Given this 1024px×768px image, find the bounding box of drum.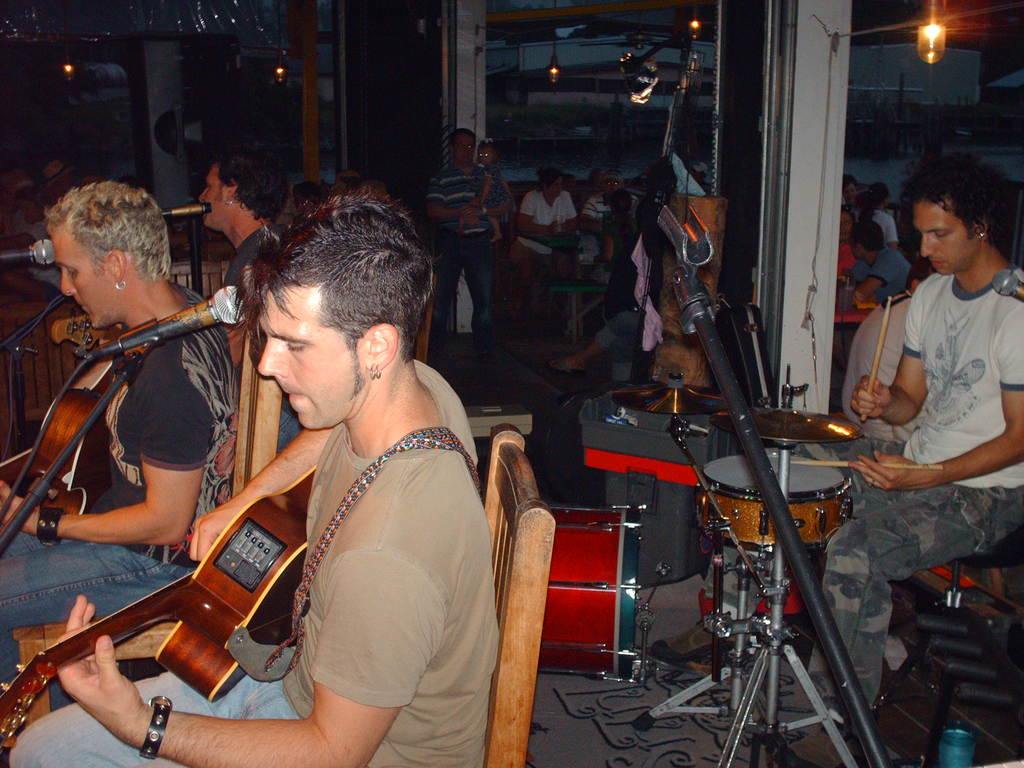
select_region(595, 175, 890, 730).
